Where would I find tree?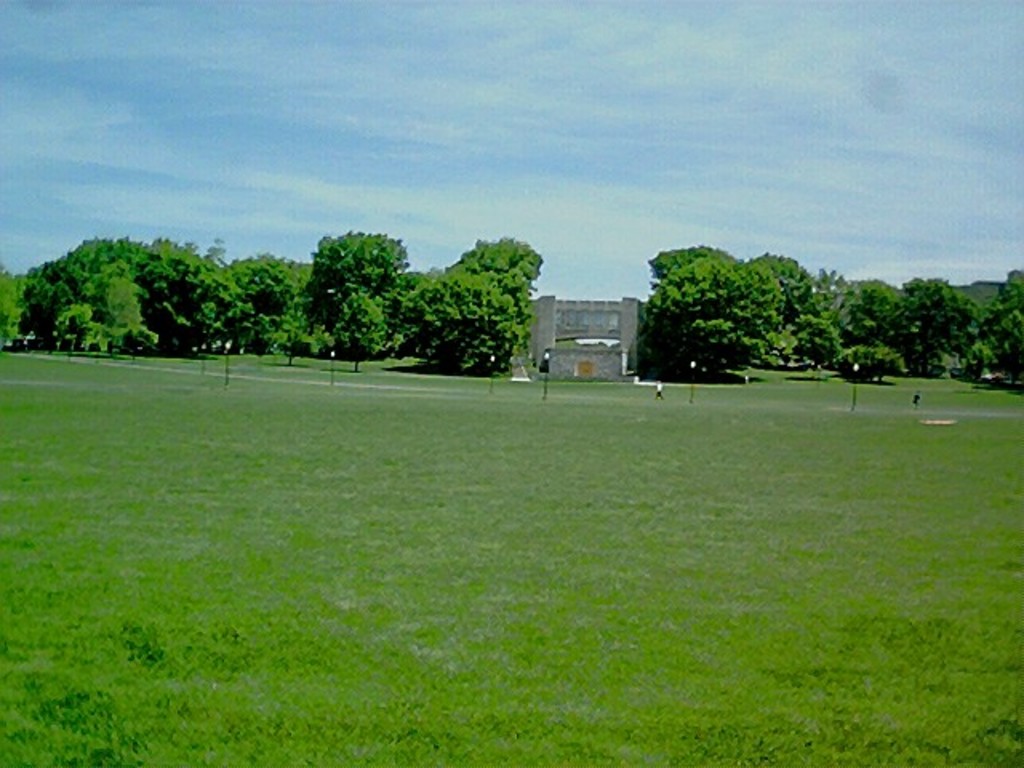
At l=395, t=261, r=517, b=365.
